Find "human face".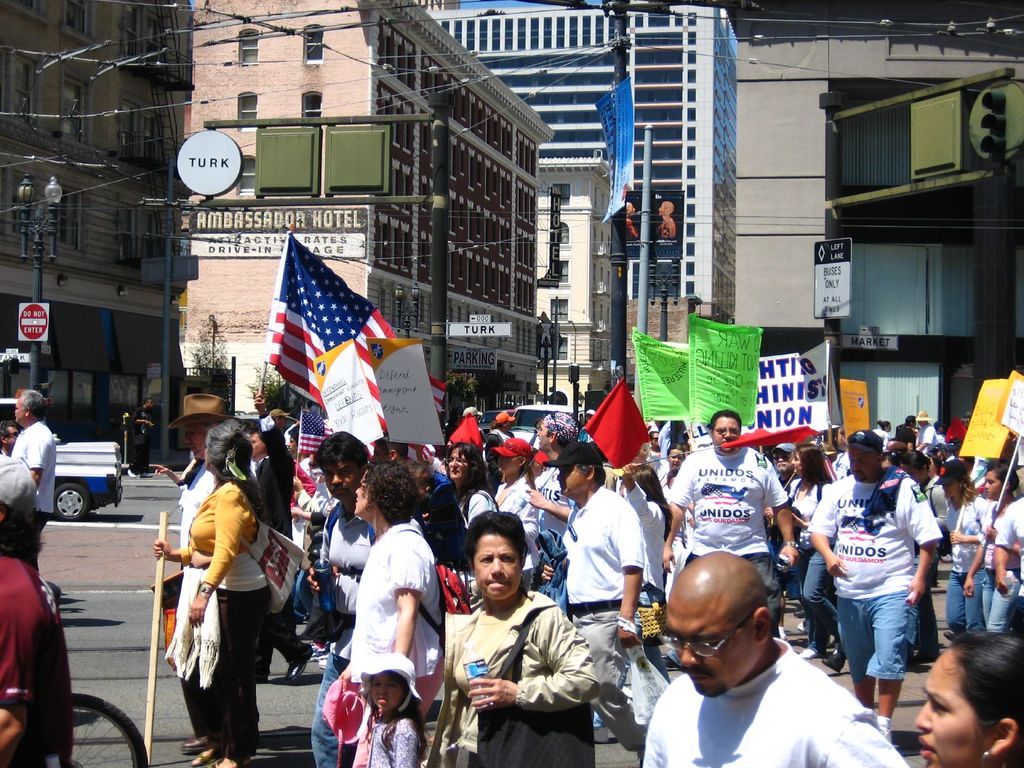
{"left": 714, "top": 415, "right": 739, "bottom": 452}.
